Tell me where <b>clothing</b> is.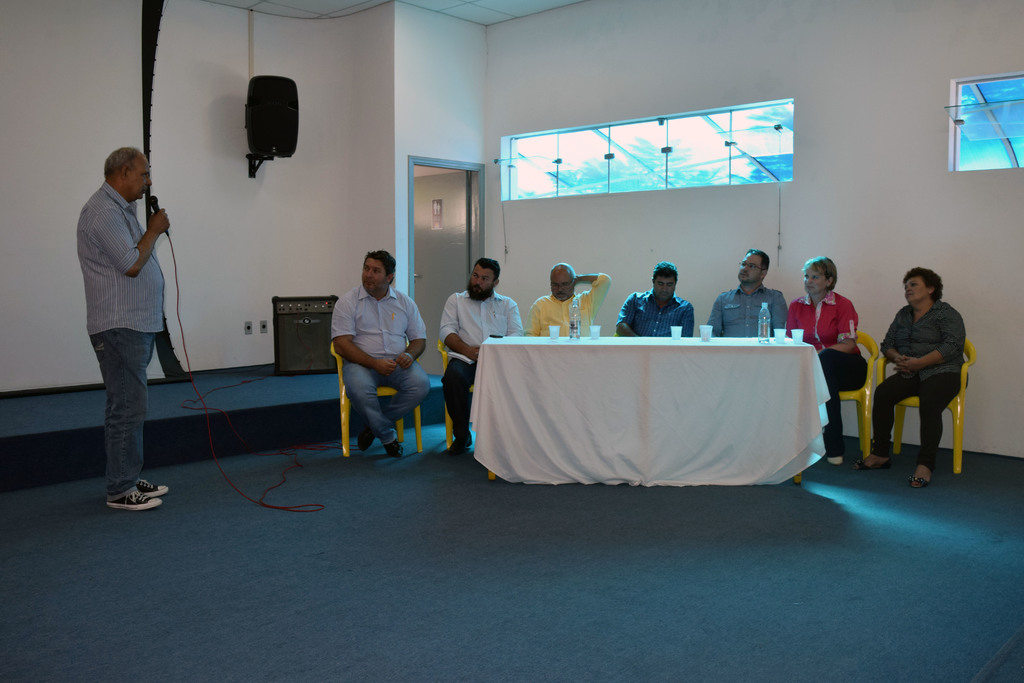
<b>clothing</b> is at pyautogui.locateOnScreen(616, 288, 694, 340).
